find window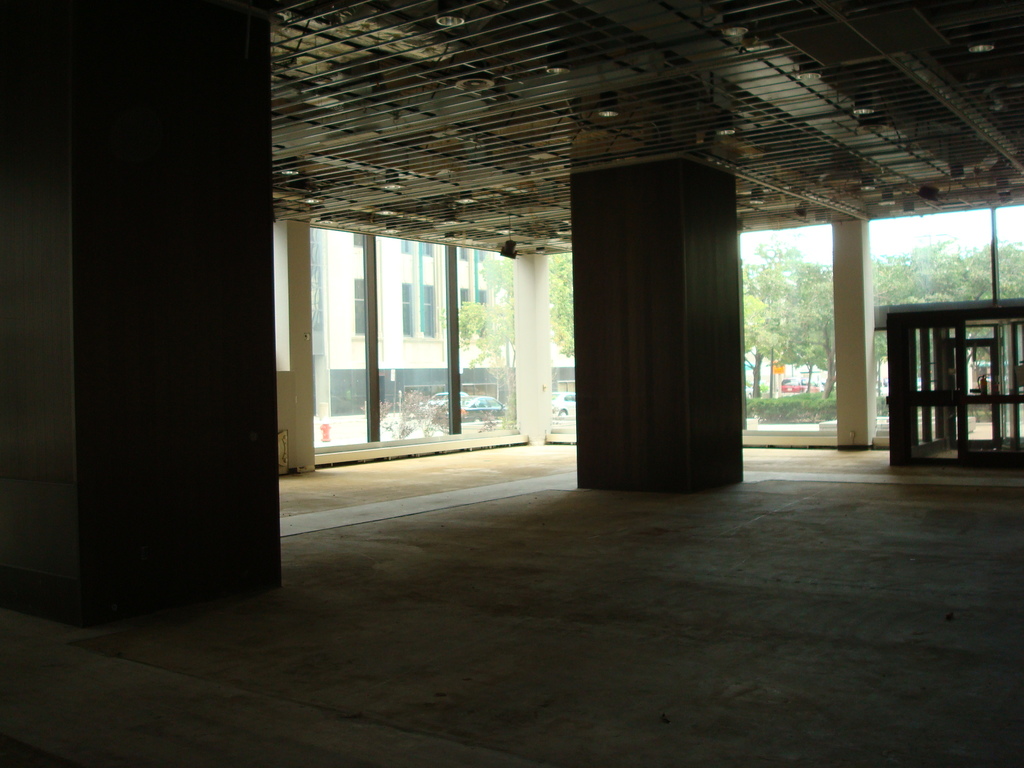
<region>458, 245, 470, 262</region>
